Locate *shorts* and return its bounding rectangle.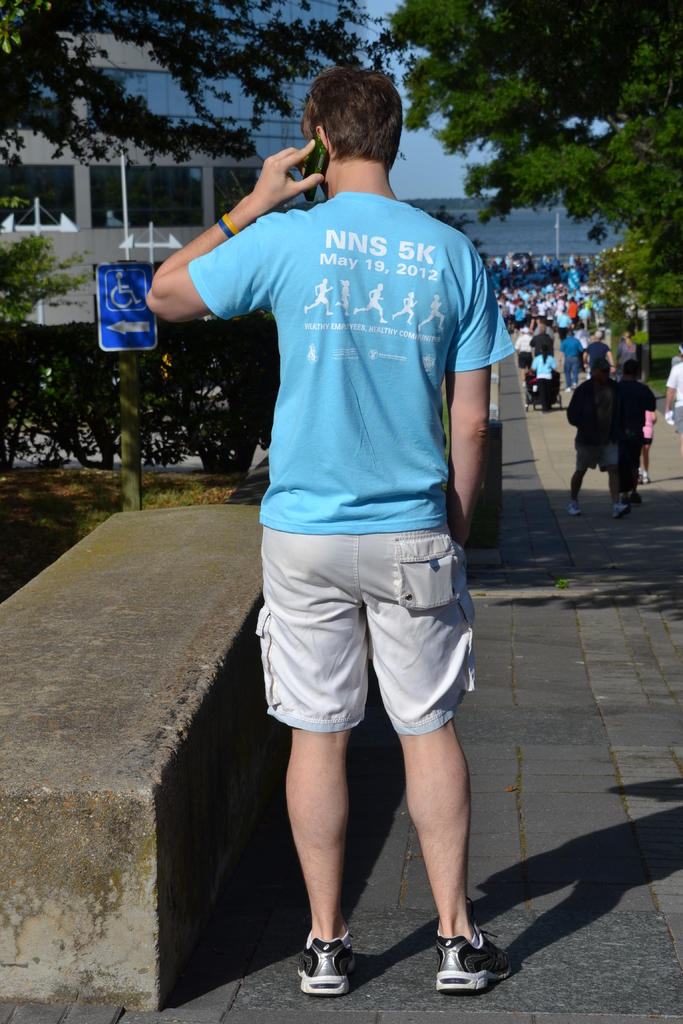
left=580, top=442, right=621, bottom=474.
